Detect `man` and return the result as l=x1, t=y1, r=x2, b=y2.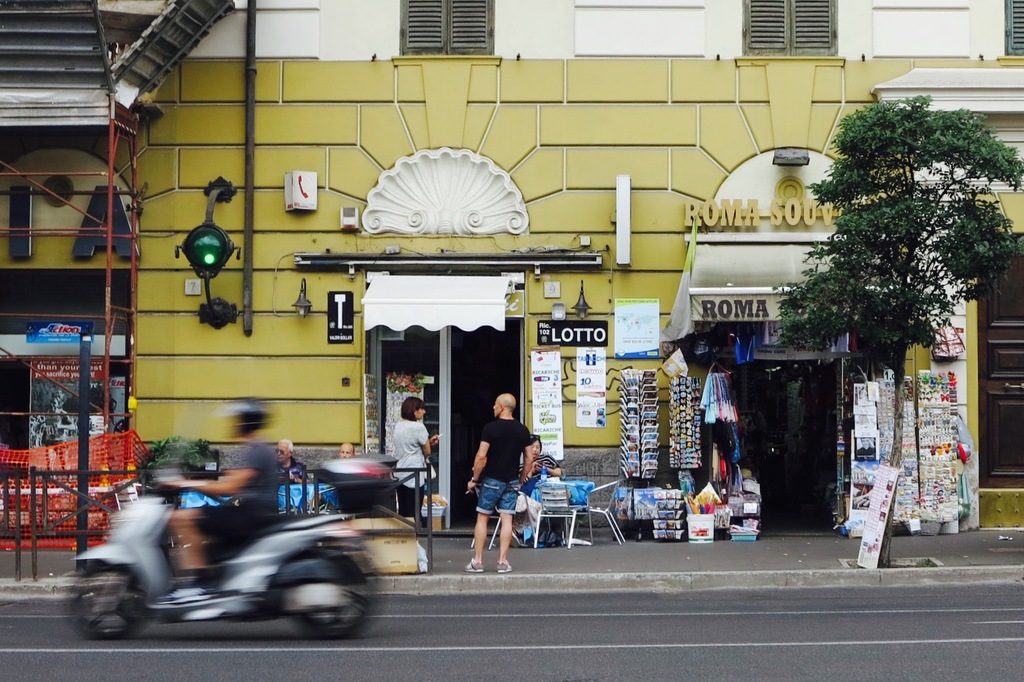
l=273, t=437, r=308, b=487.
